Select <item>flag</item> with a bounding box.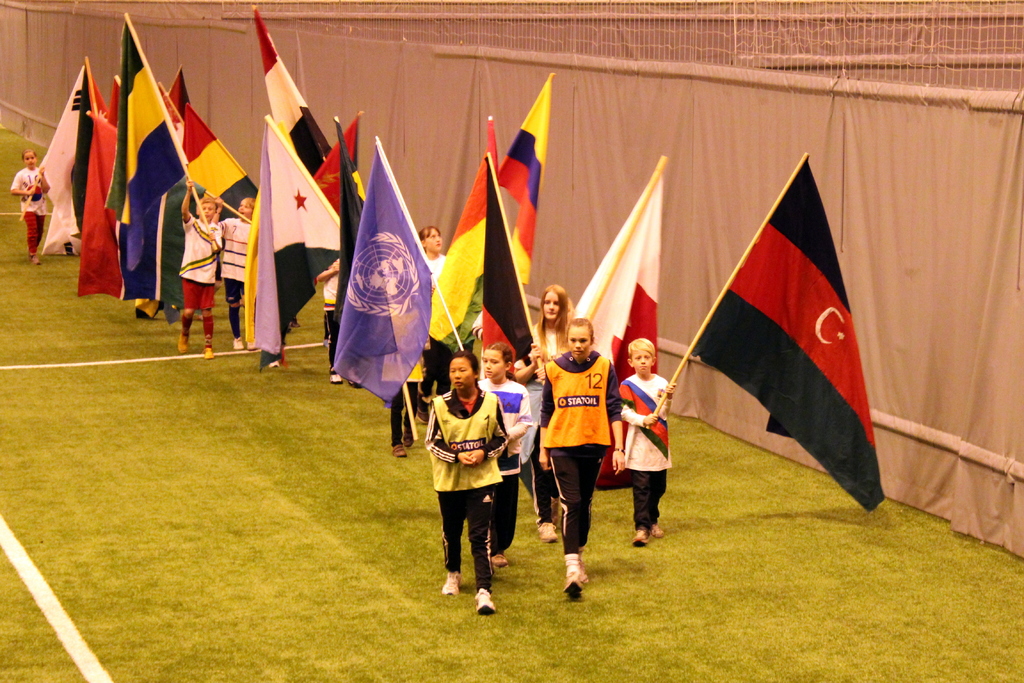
x1=567 y1=145 x2=662 y2=491.
